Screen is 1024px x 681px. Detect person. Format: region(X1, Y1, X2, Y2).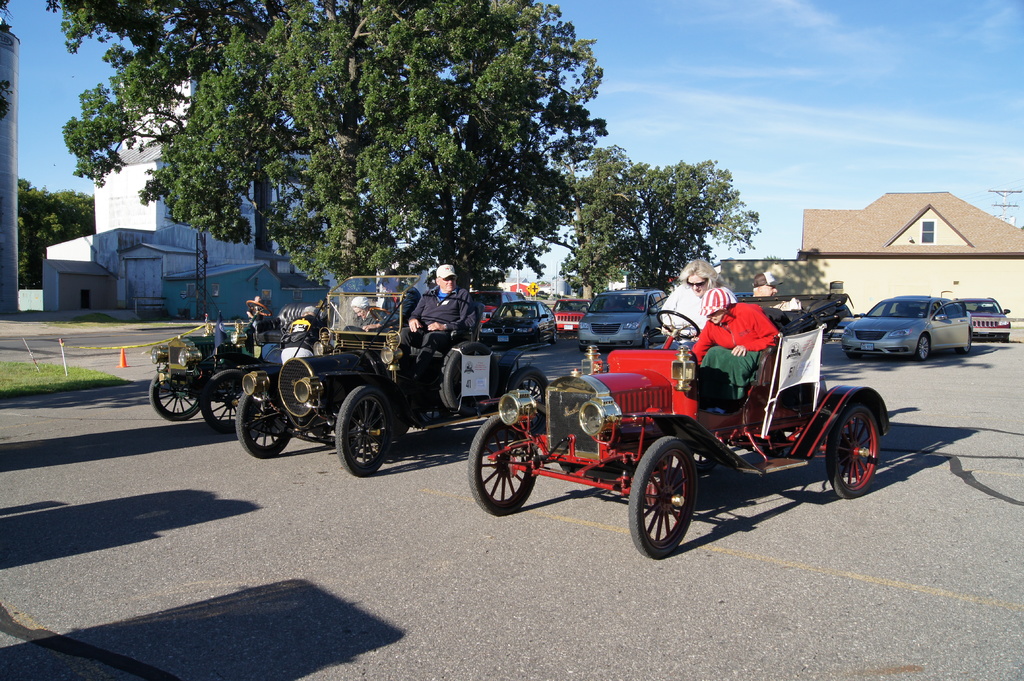
region(687, 277, 813, 417).
